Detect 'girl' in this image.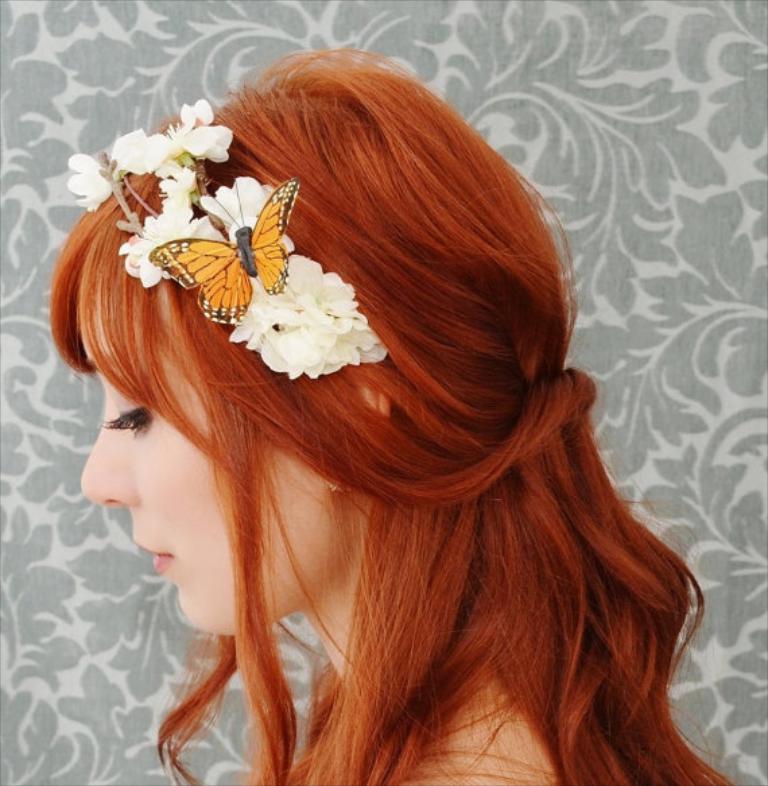
Detection: (x1=49, y1=40, x2=737, y2=785).
